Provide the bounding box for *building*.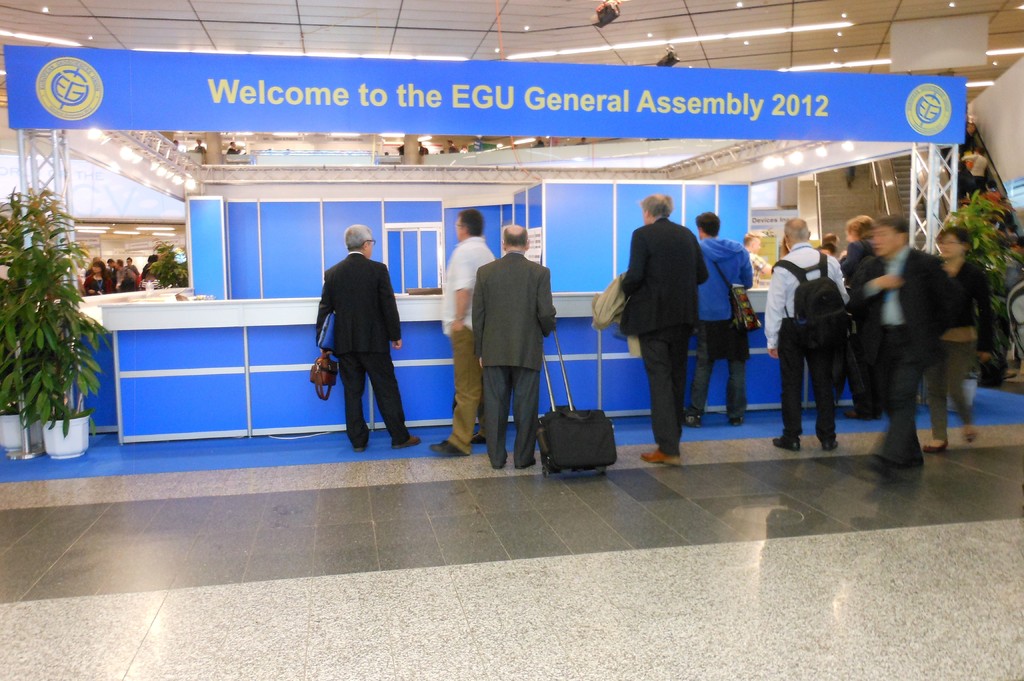
[0,0,1023,680].
